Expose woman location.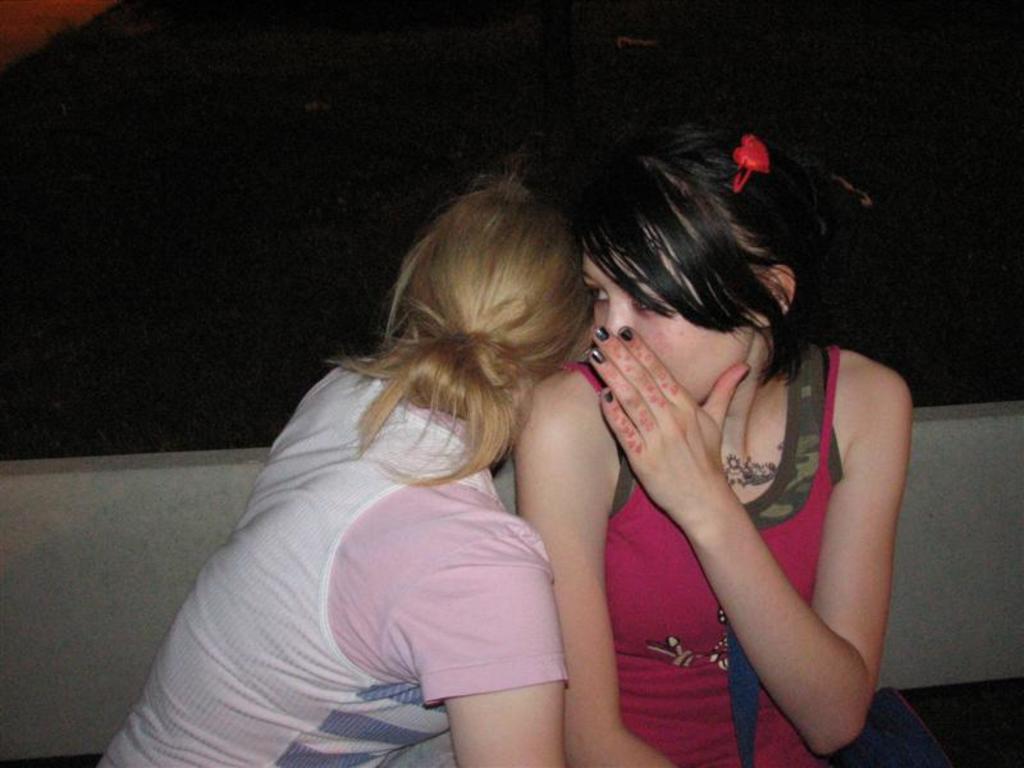
Exposed at 88/173/582/767.
